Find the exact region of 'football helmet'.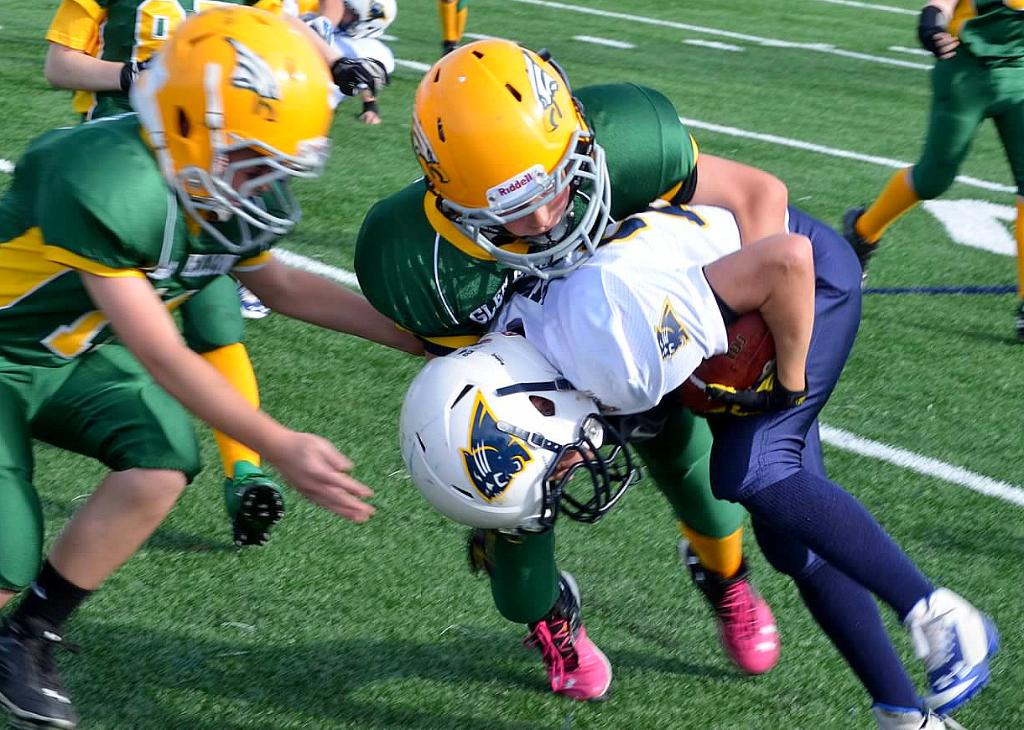
Exact region: bbox=(397, 333, 643, 546).
